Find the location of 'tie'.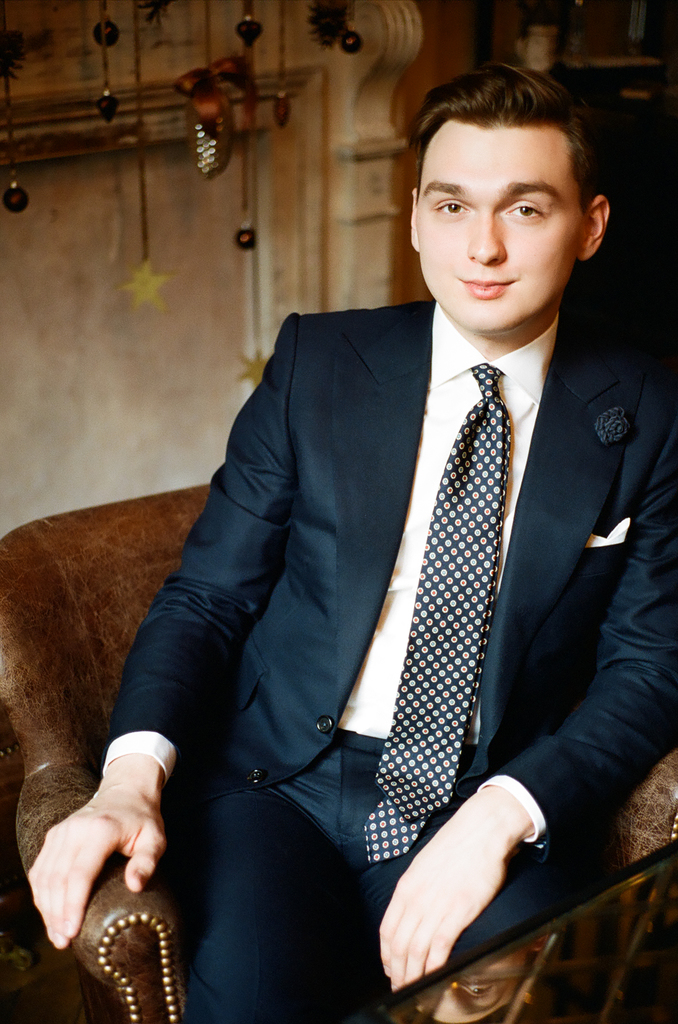
Location: {"x1": 358, "y1": 357, "x2": 515, "y2": 861}.
